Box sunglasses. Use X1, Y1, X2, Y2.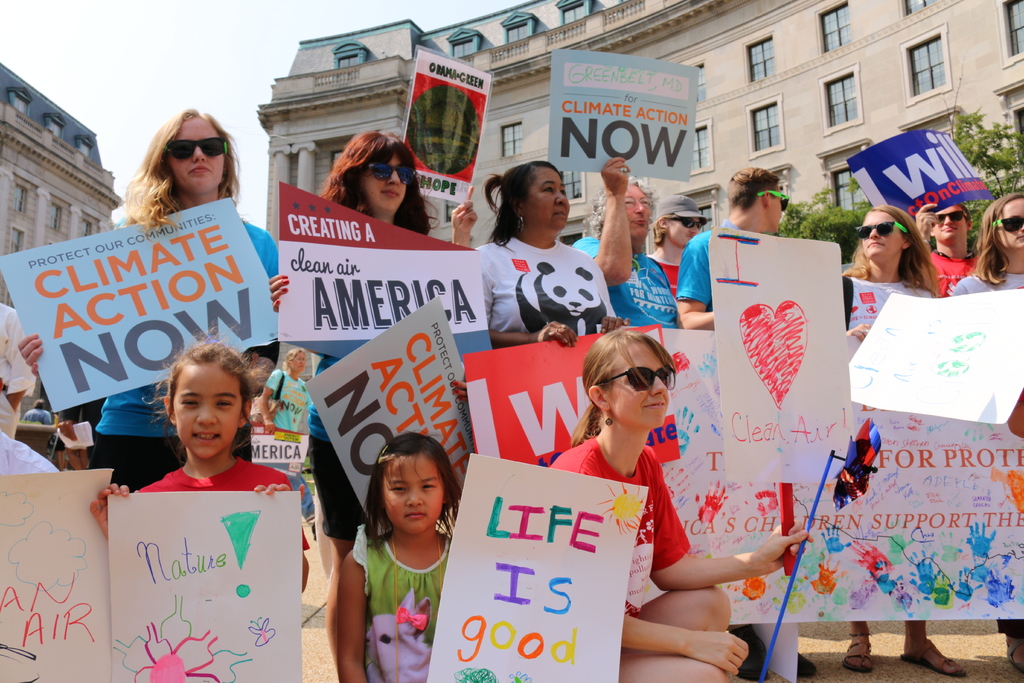
991, 215, 1023, 233.
